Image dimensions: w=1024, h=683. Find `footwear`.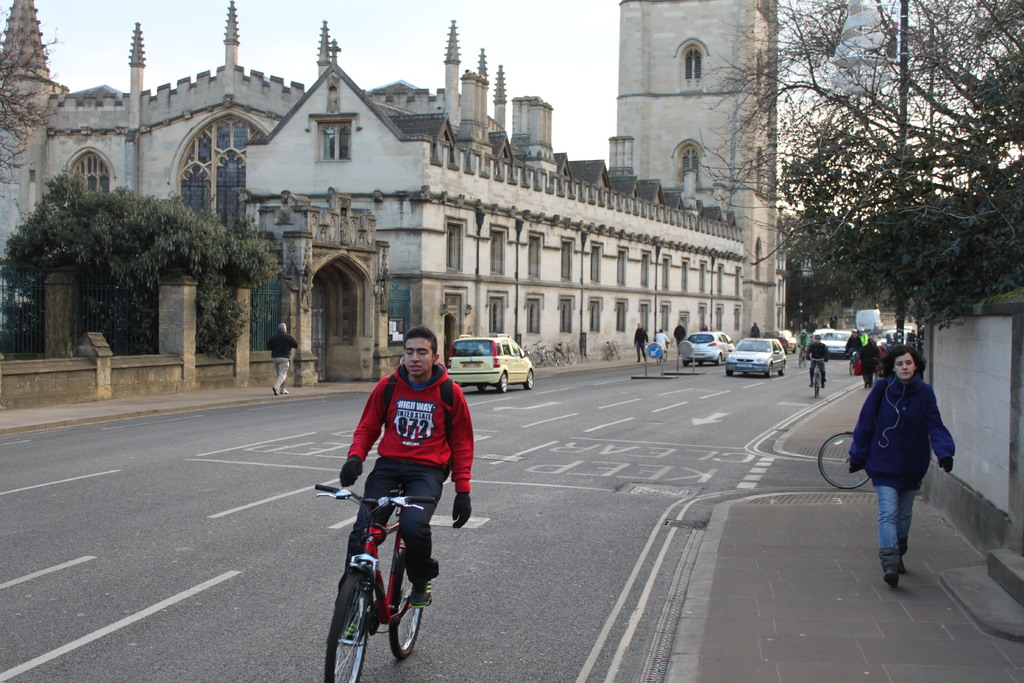
rect(282, 386, 289, 393).
